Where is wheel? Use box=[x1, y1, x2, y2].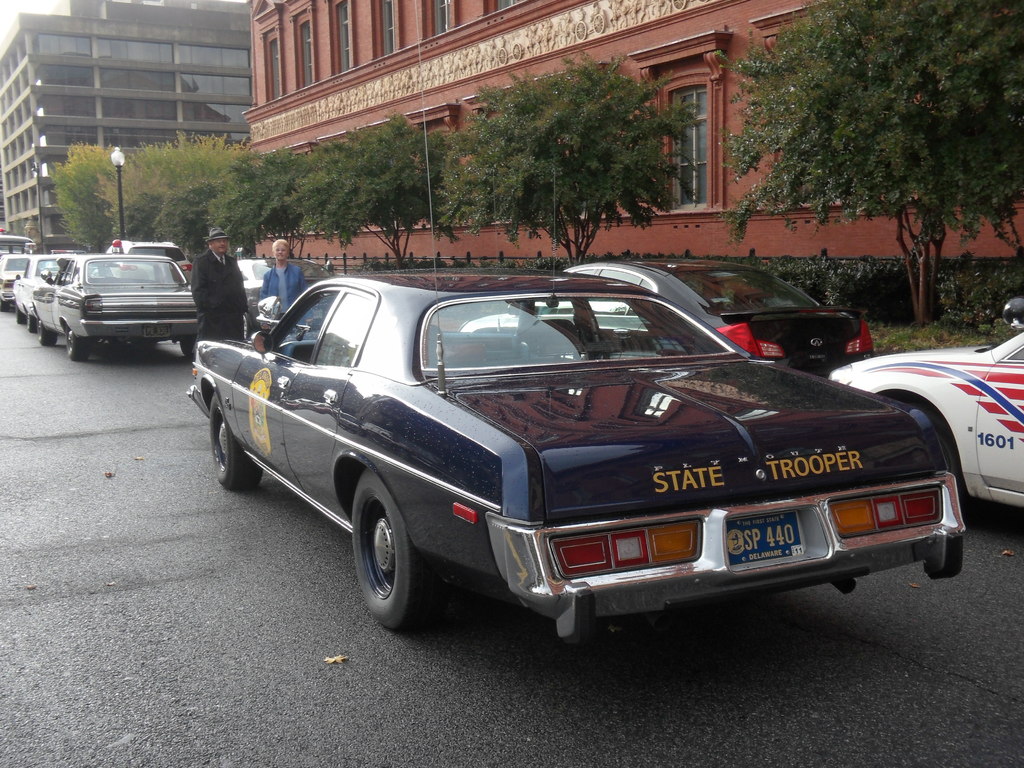
box=[210, 393, 256, 488].
